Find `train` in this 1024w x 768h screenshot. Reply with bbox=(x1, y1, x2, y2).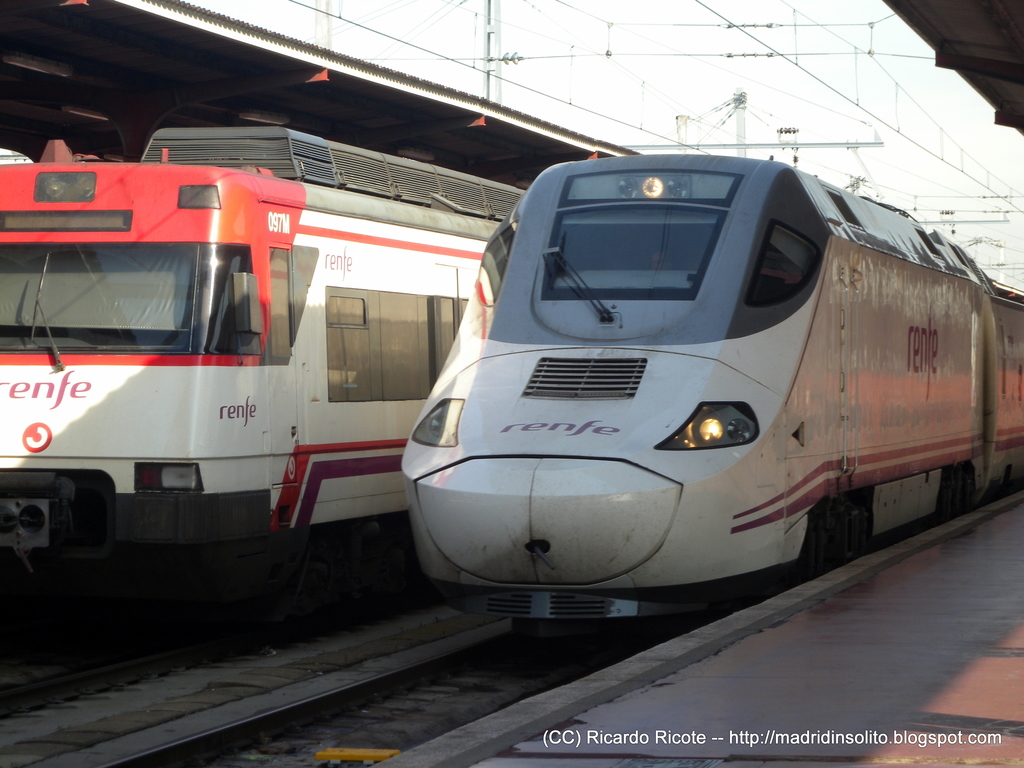
bbox=(0, 122, 530, 613).
